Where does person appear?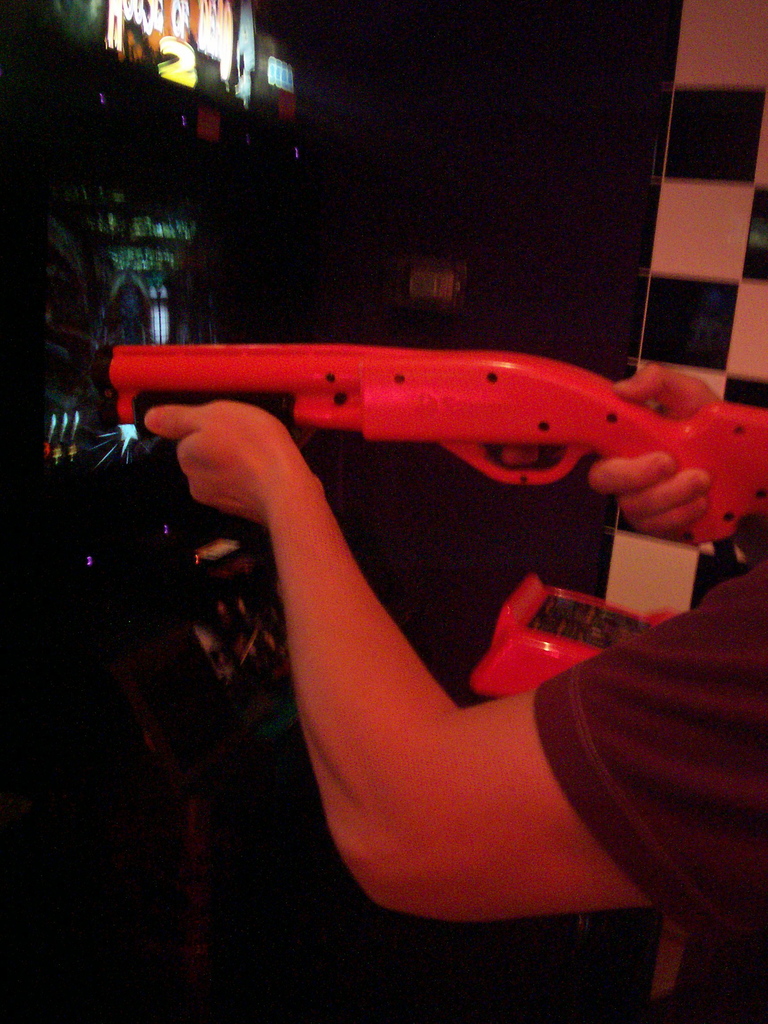
Appears at 68:254:767:911.
